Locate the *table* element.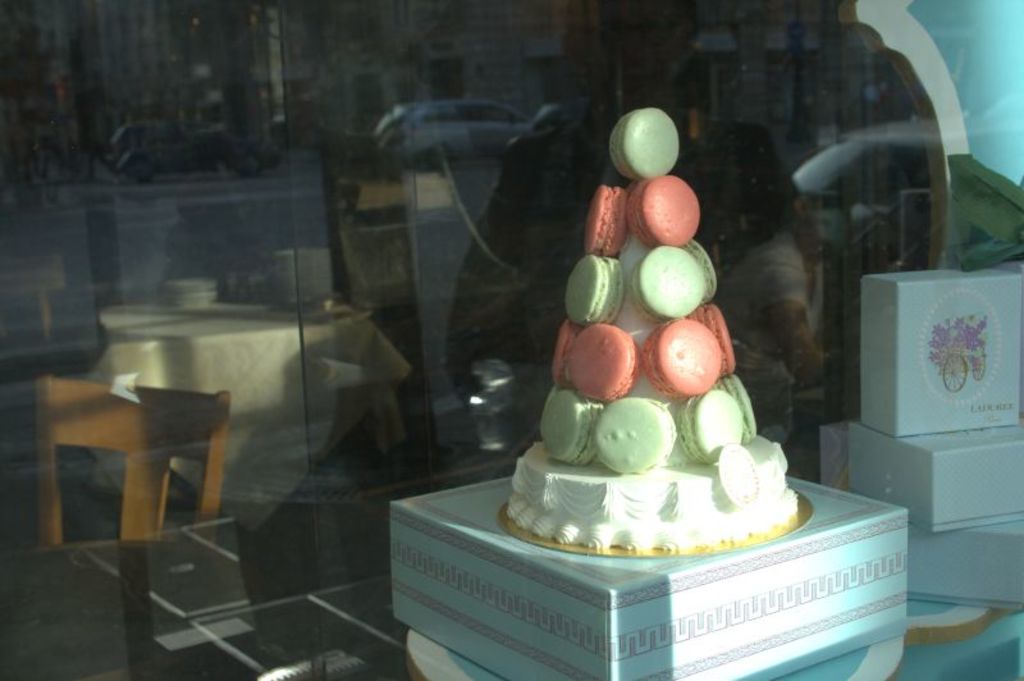
Element bbox: (82, 302, 412, 521).
